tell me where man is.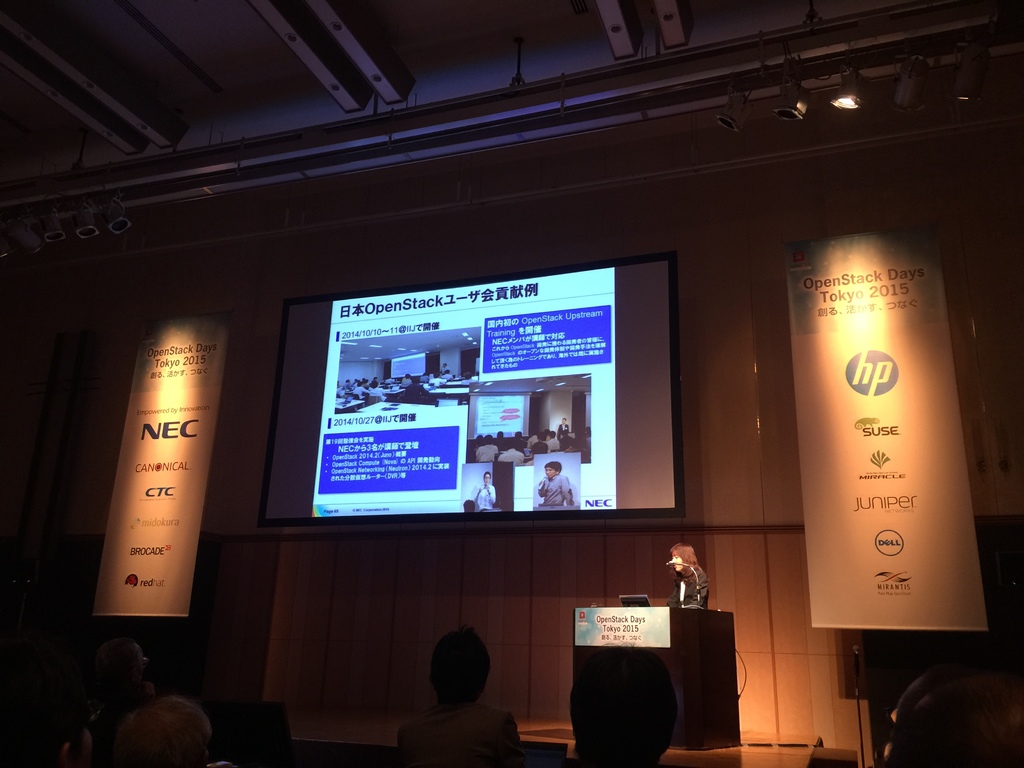
man is at detection(475, 467, 495, 510).
